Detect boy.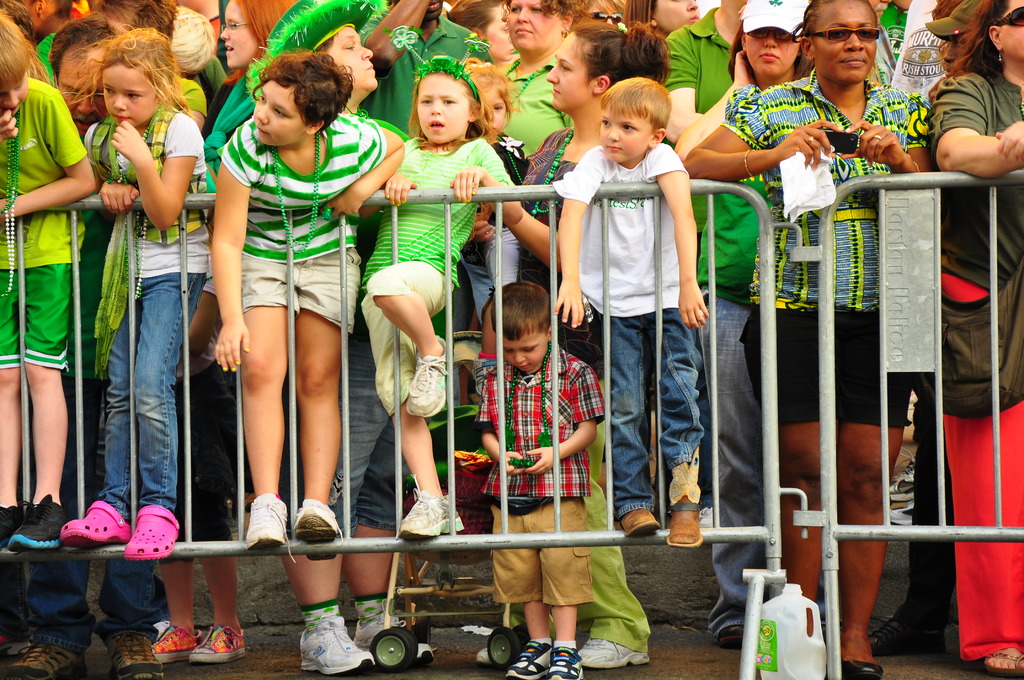
Detected at locate(476, 277, 608, 679).
